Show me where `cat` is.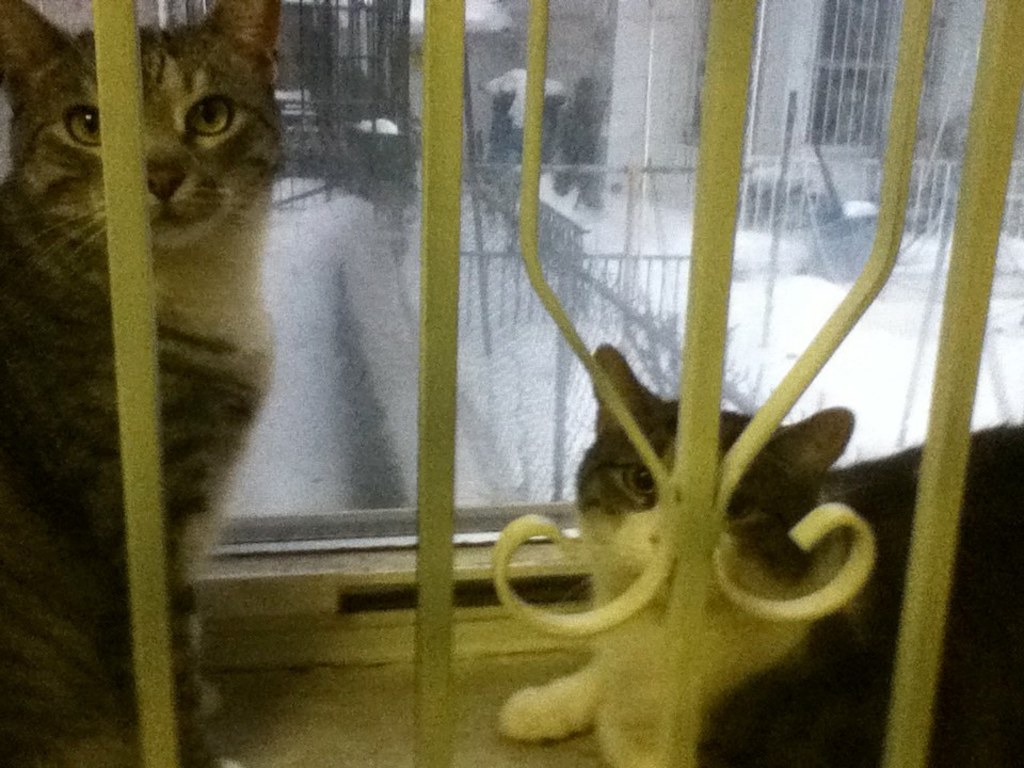
`cat` is at [left=492, top=343, right=1023, bottom=767].
